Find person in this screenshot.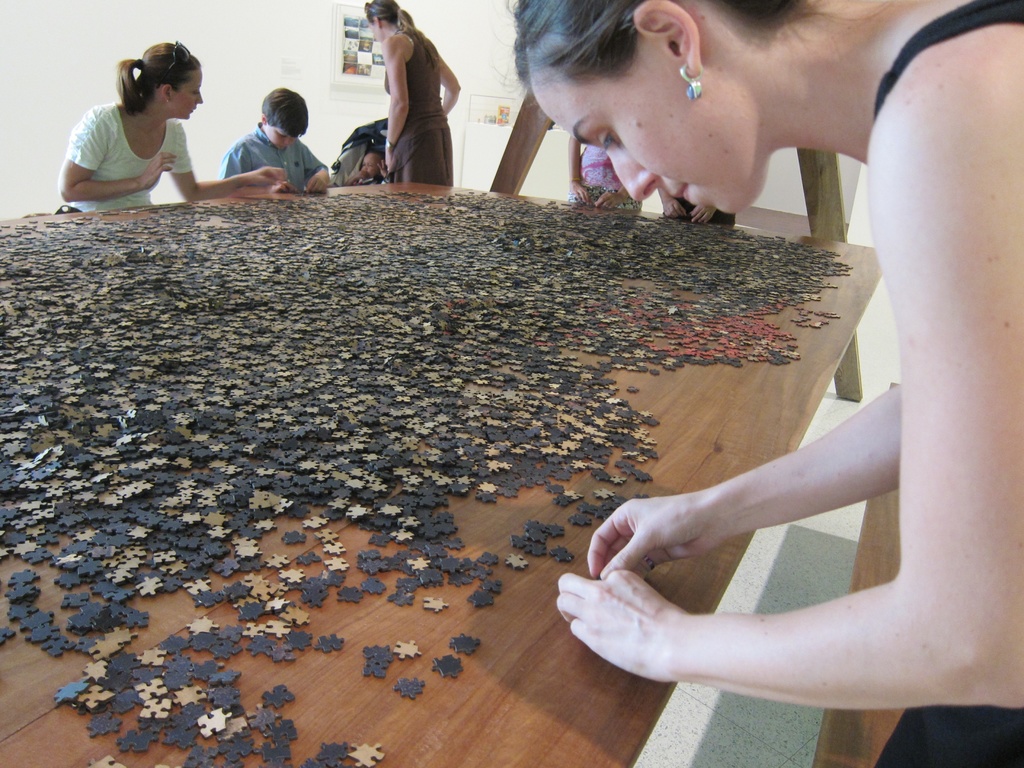
The bounding box for person is {"left": 362, "top": 0, "right": 459, "bottom": 196}.
